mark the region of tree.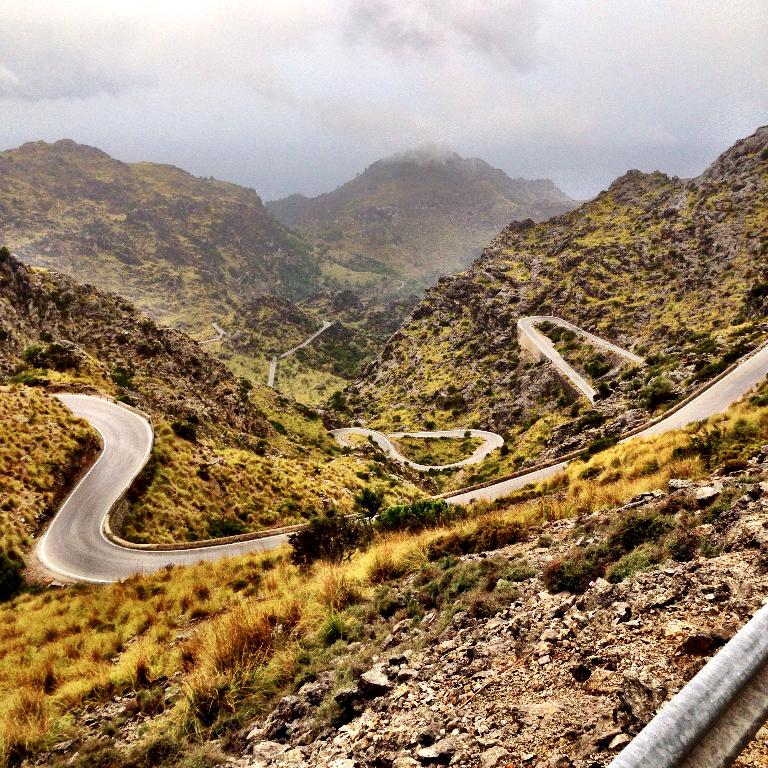
Region: detection(354, 488, 384, 534).
